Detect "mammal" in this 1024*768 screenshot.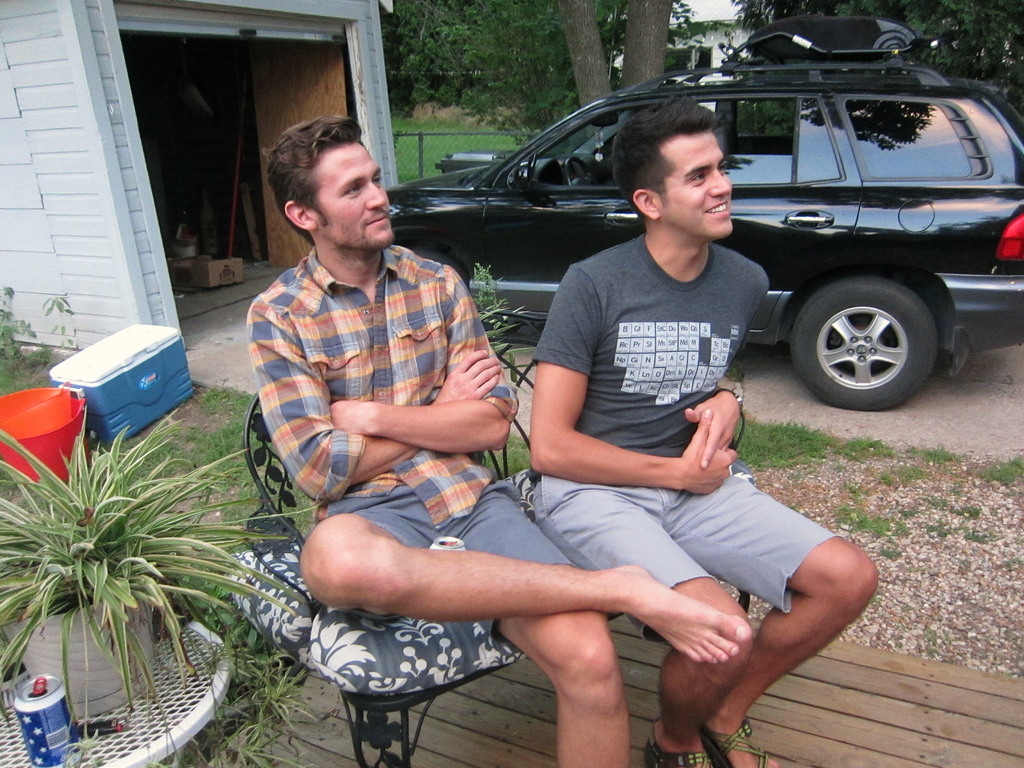
Detection: (243, 113, 749, 767).
